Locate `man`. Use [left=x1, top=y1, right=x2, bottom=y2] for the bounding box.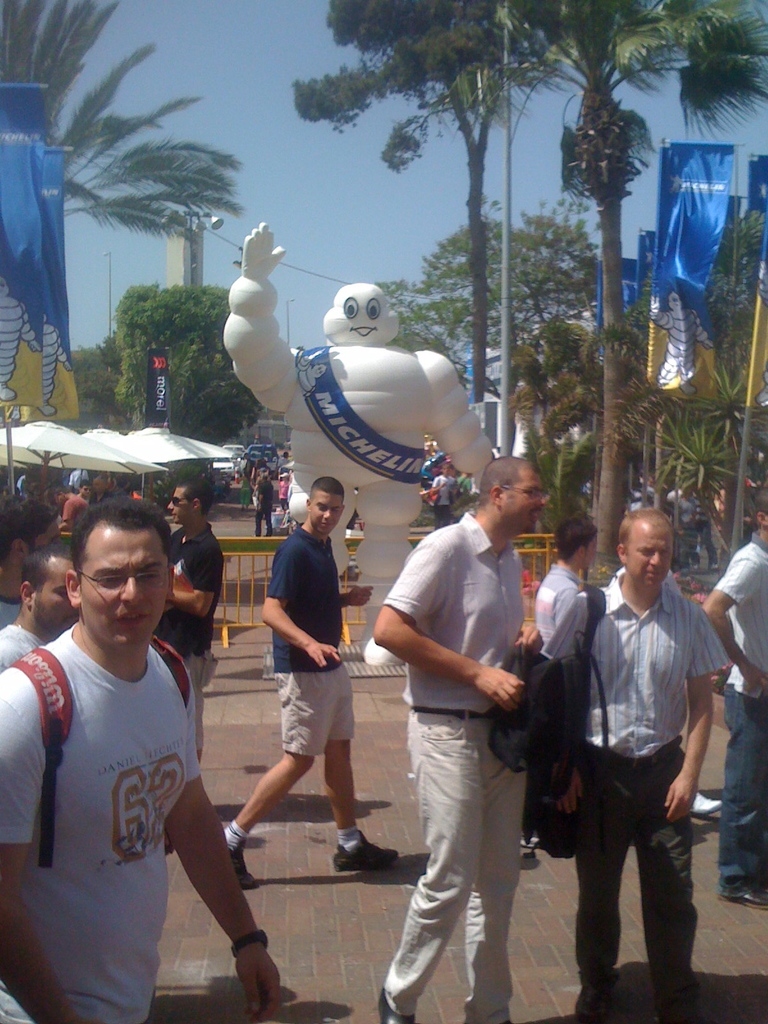
[left=219, top=473, right=406, bottom=895].
